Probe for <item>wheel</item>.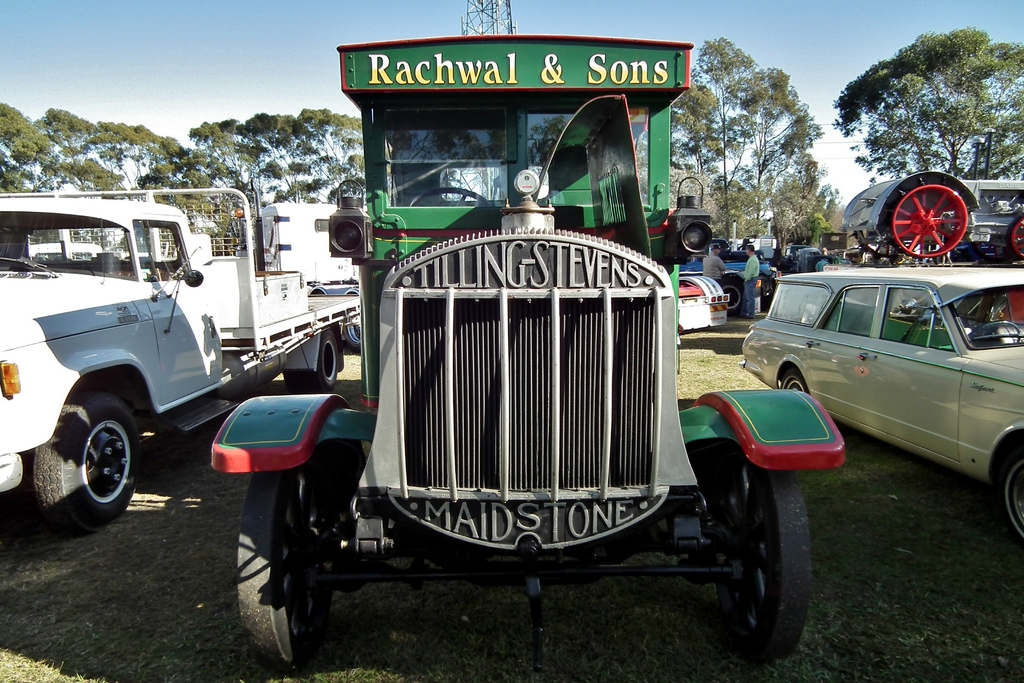
Probe result: (344, 327, 361, 350).
